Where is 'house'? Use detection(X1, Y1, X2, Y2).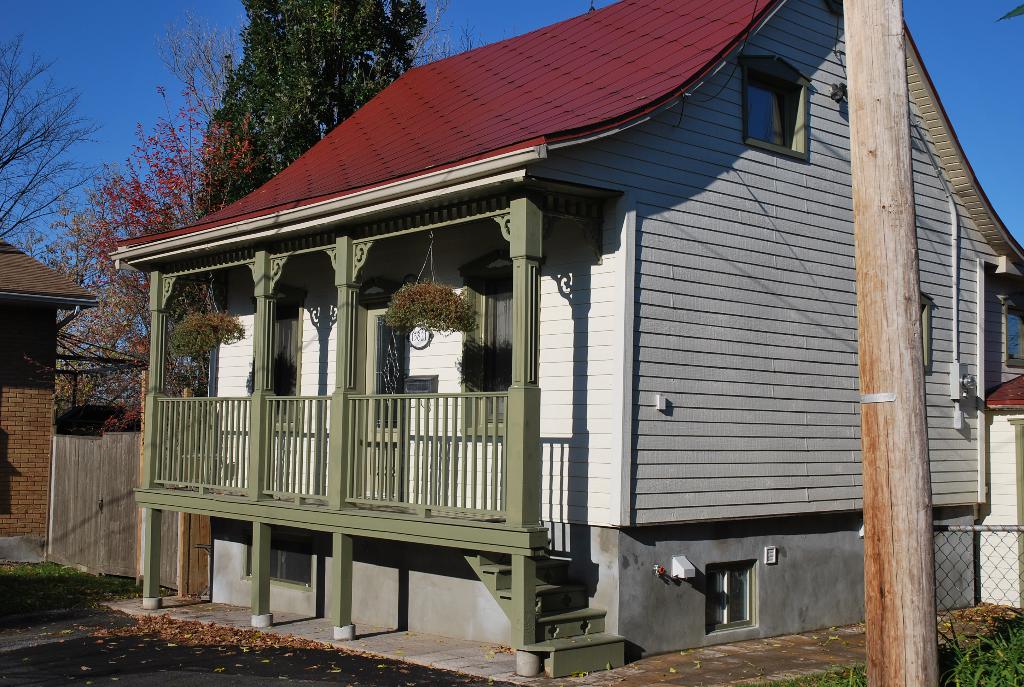
detection(0, 242, 103, 565).
